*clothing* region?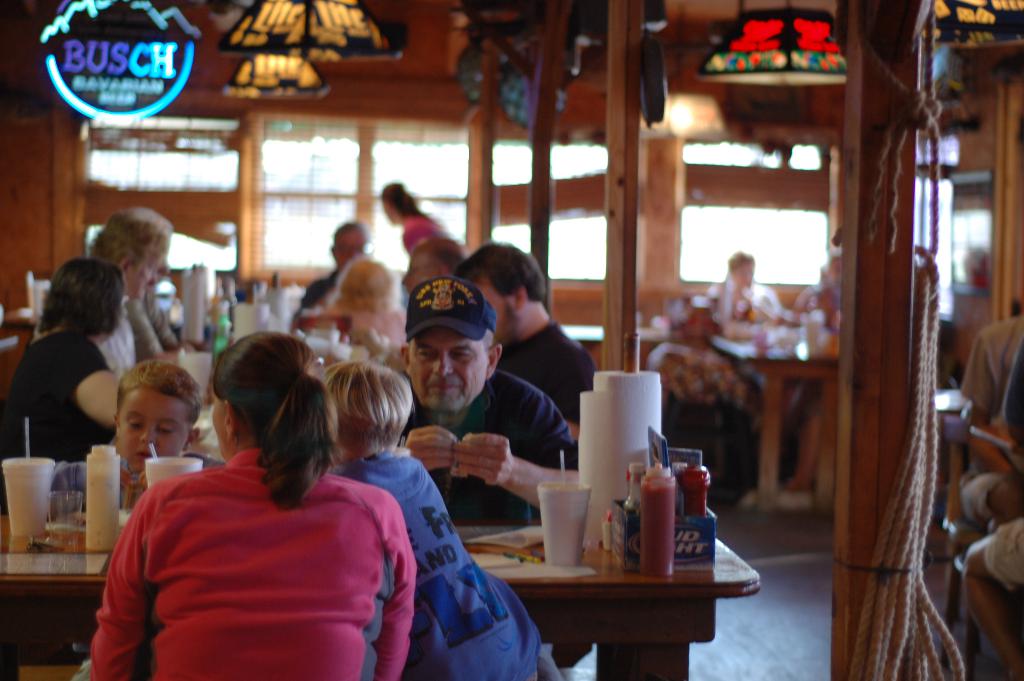
x1=386 y1=365 x2=580 y2=527
